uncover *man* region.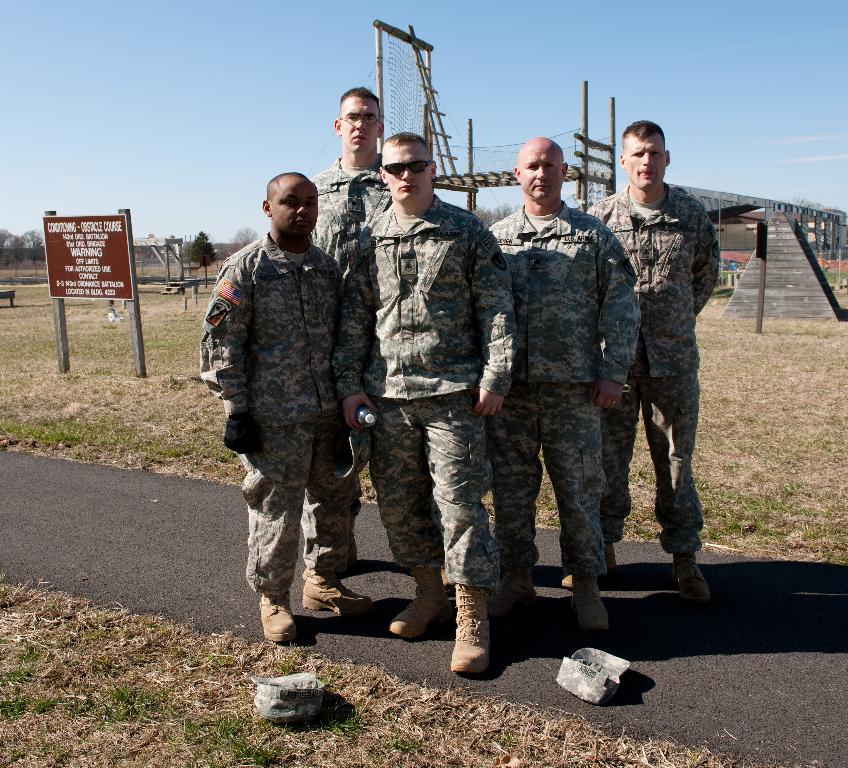
Uncovered: <box>555,114,720,613</box>.
